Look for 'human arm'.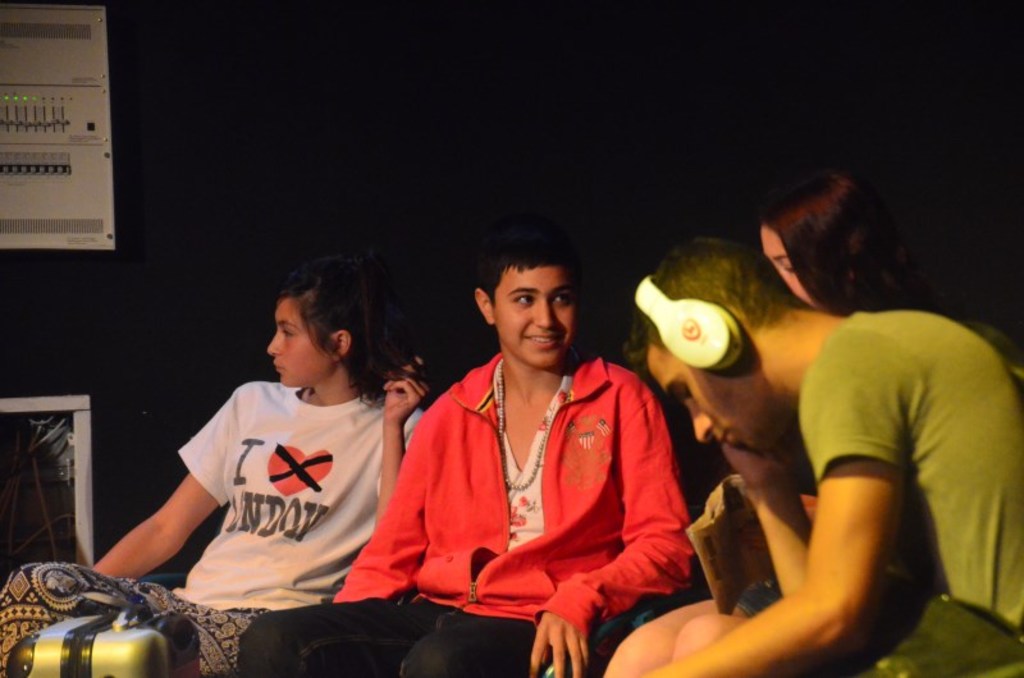
Found: [x1=649, y1=339, x2=902, y2=677].
